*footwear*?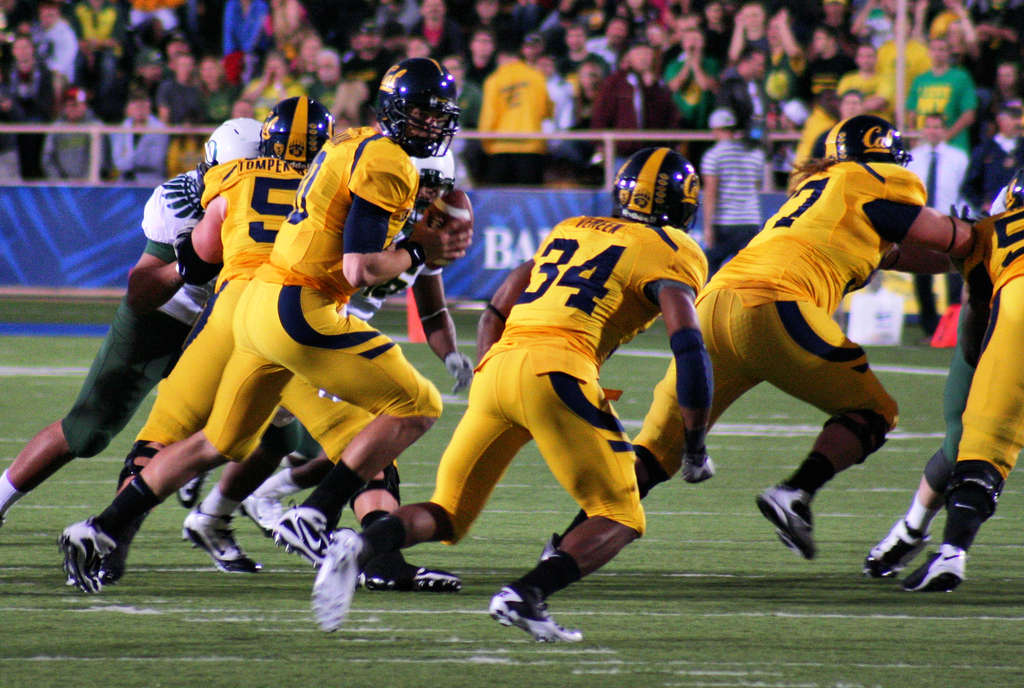
<region>487, 583, 567, 649</region>
